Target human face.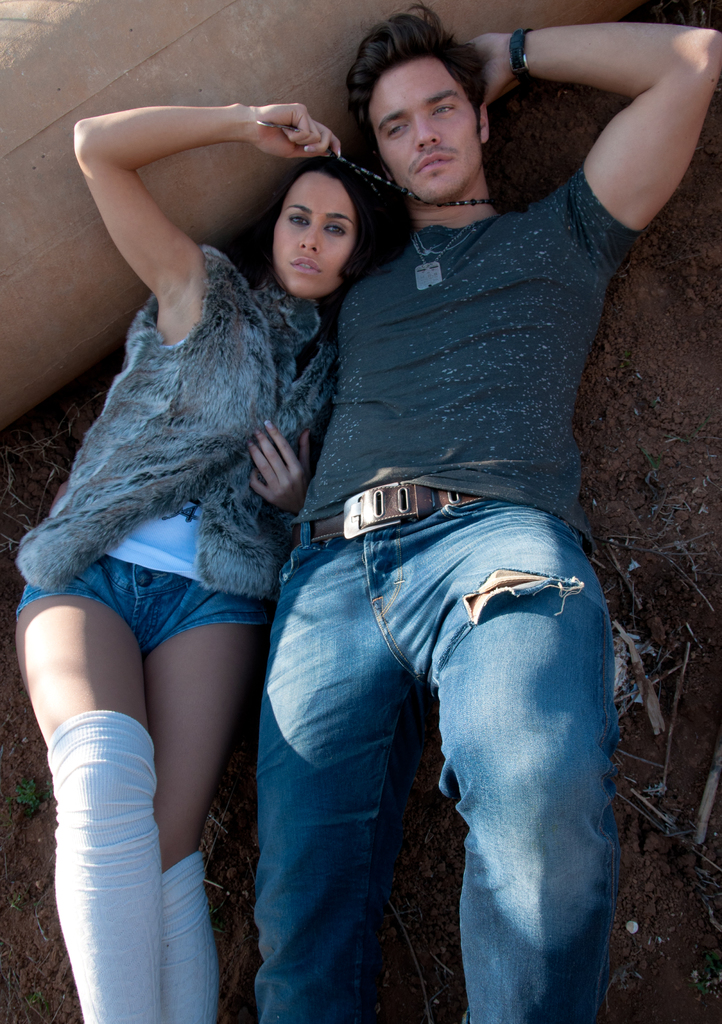
Target region: bbox=[364, 55, 480, 204].
